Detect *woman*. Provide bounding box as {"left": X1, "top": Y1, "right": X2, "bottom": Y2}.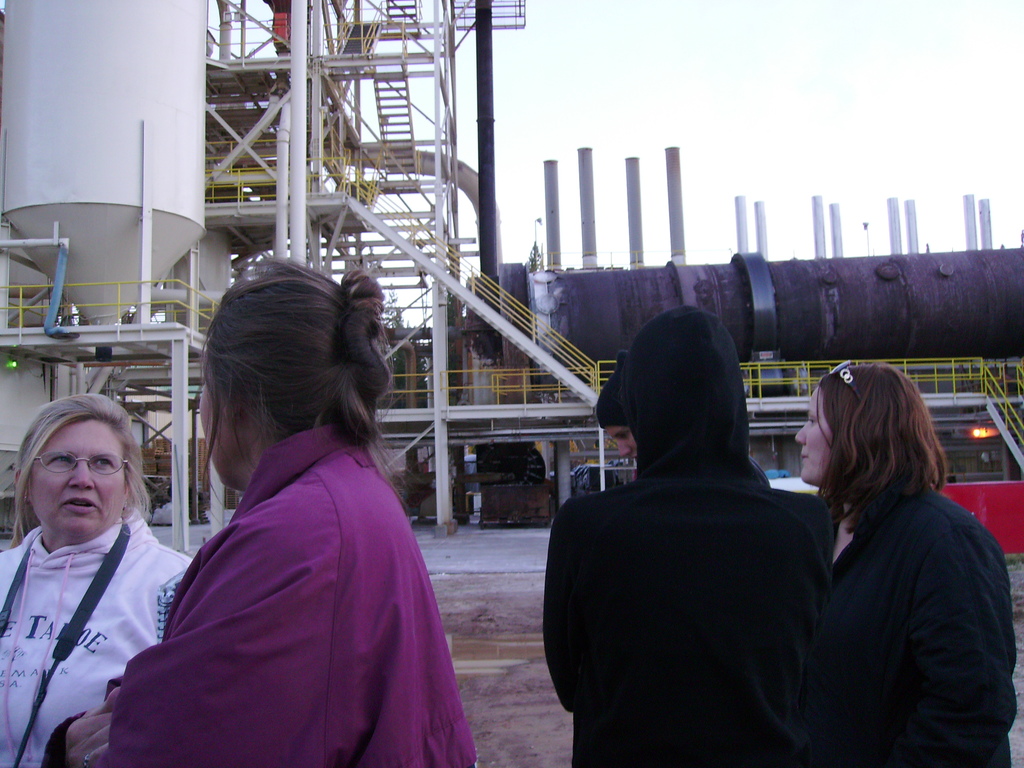
{"left": 593, "top": 351, "right": 771, "bottom": 488}.
